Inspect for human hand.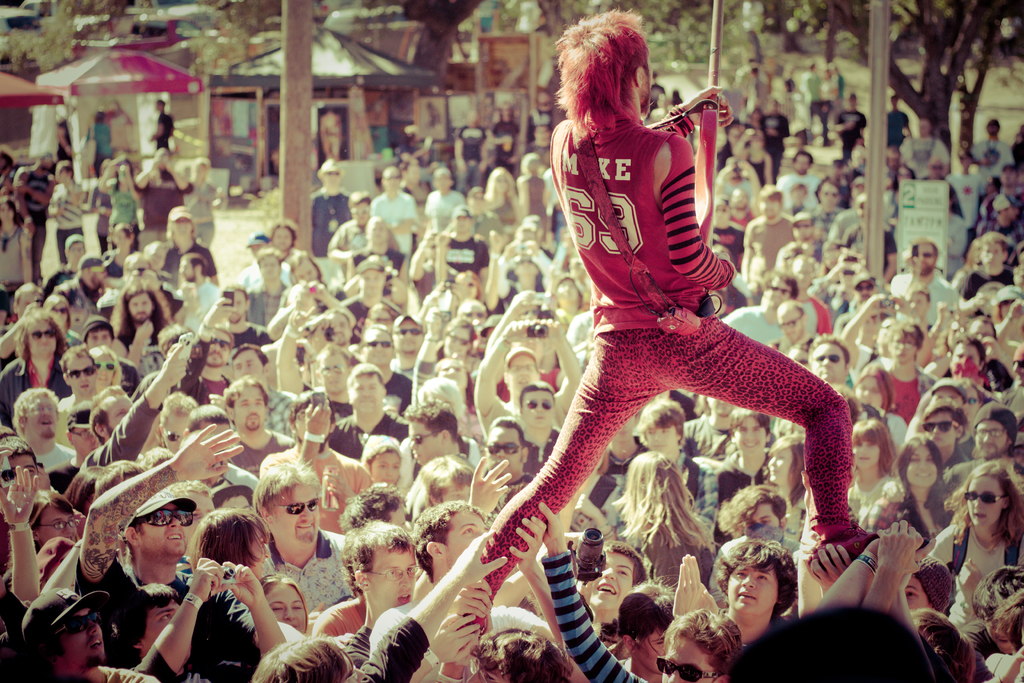
Inspection: box(173, 423, 243, 481).
